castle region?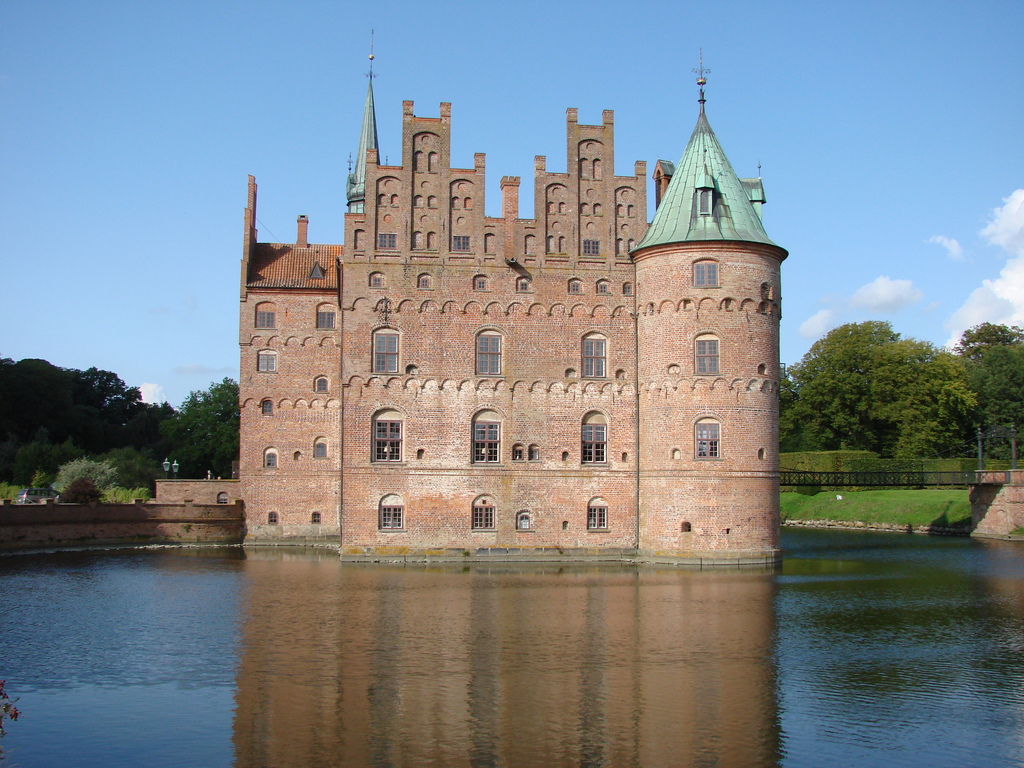
{"x1": 196, "y1": 48, "x2": 823, "y2": 596}
